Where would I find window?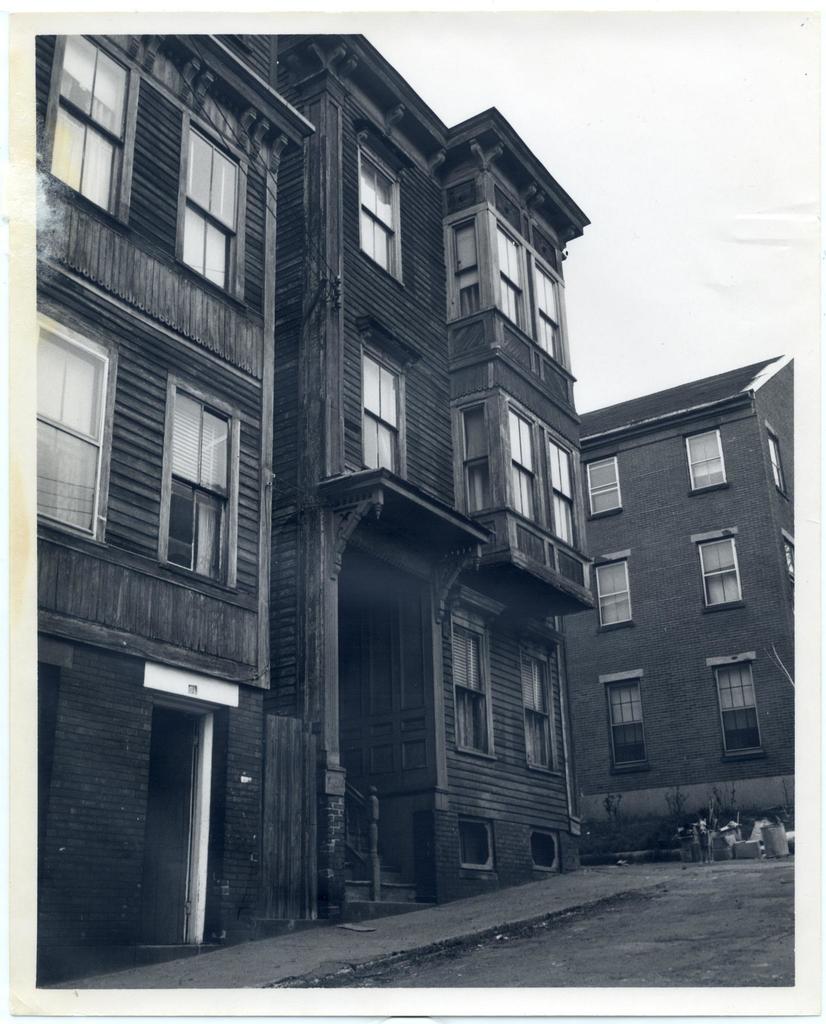
At Rect(587, 456, 624, 516).
